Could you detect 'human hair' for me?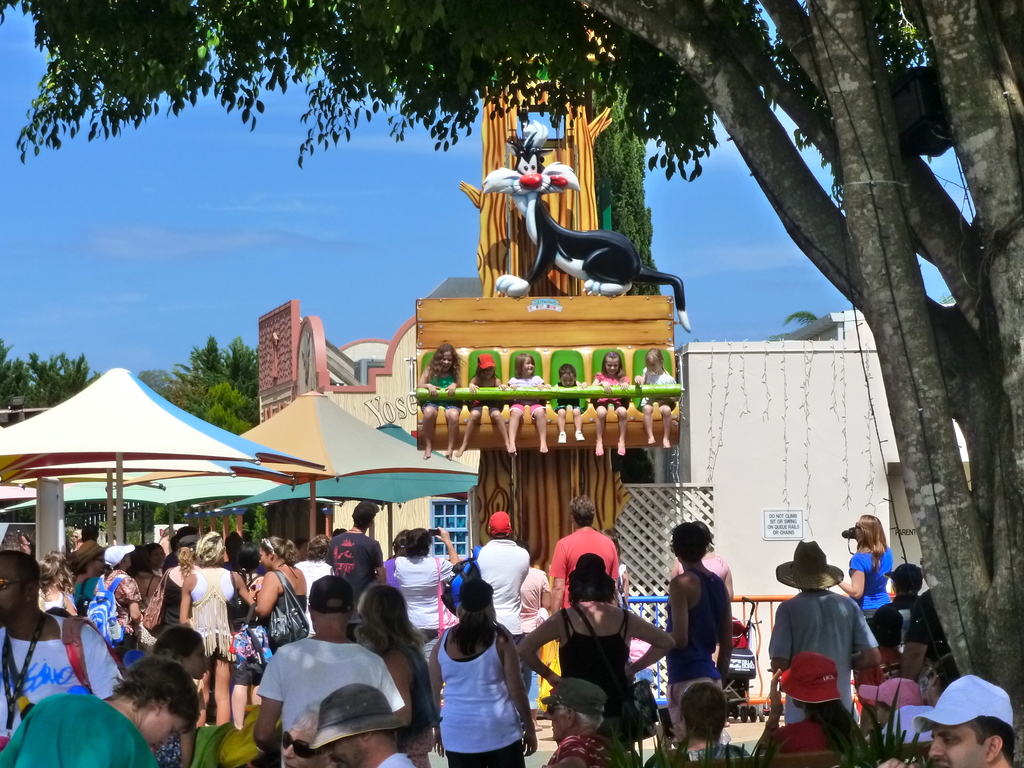
Detection result: bbox=(109, 654, 203, 736).
